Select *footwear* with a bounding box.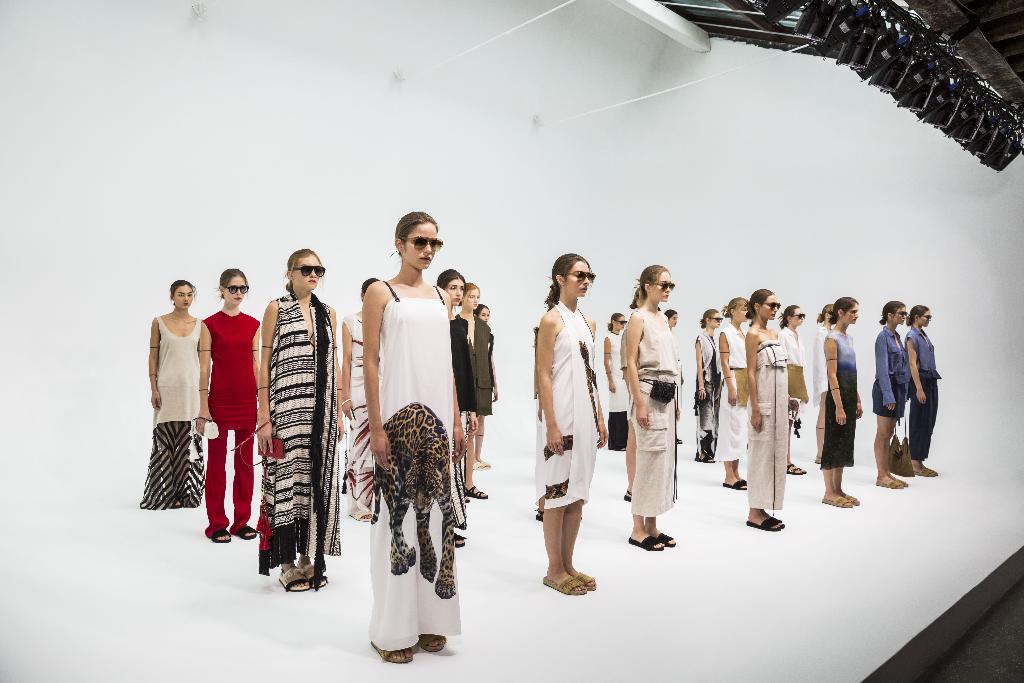
[x1=722, y1=470, x2=748, y2=486].
